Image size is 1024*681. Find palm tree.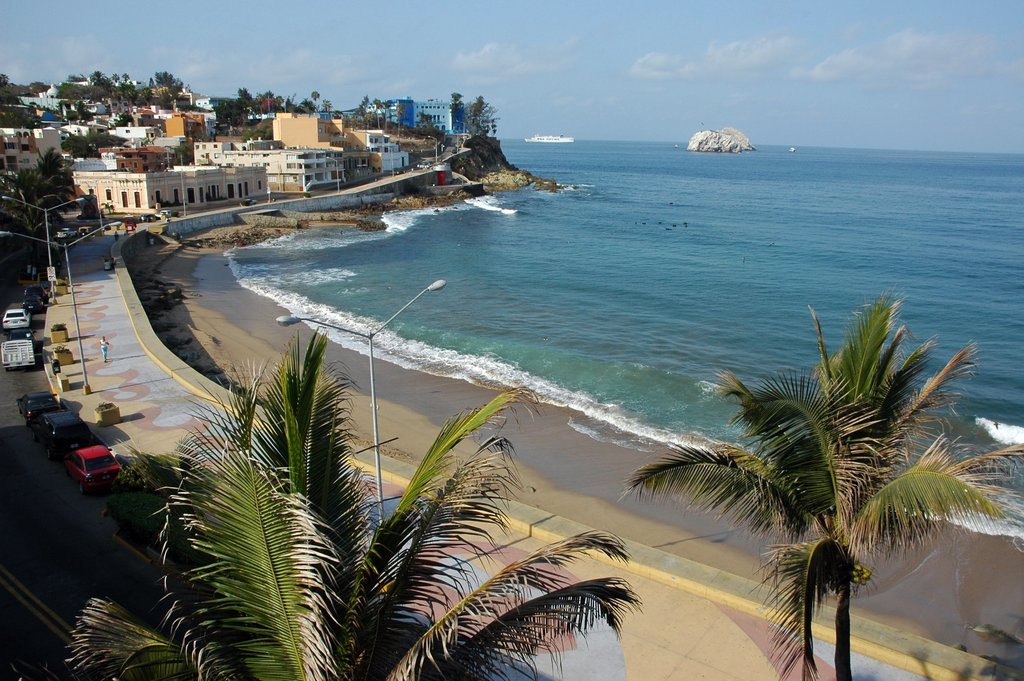
rect(164, 347, 537, 680).
